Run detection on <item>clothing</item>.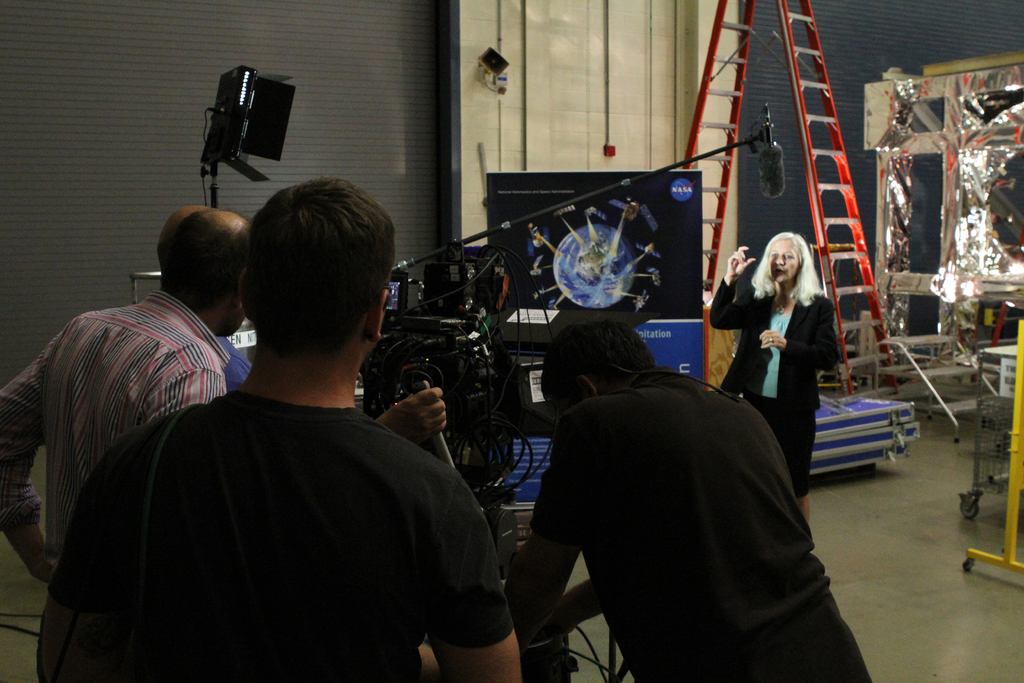
Result: bbox=[513, 322, 884, 682].
